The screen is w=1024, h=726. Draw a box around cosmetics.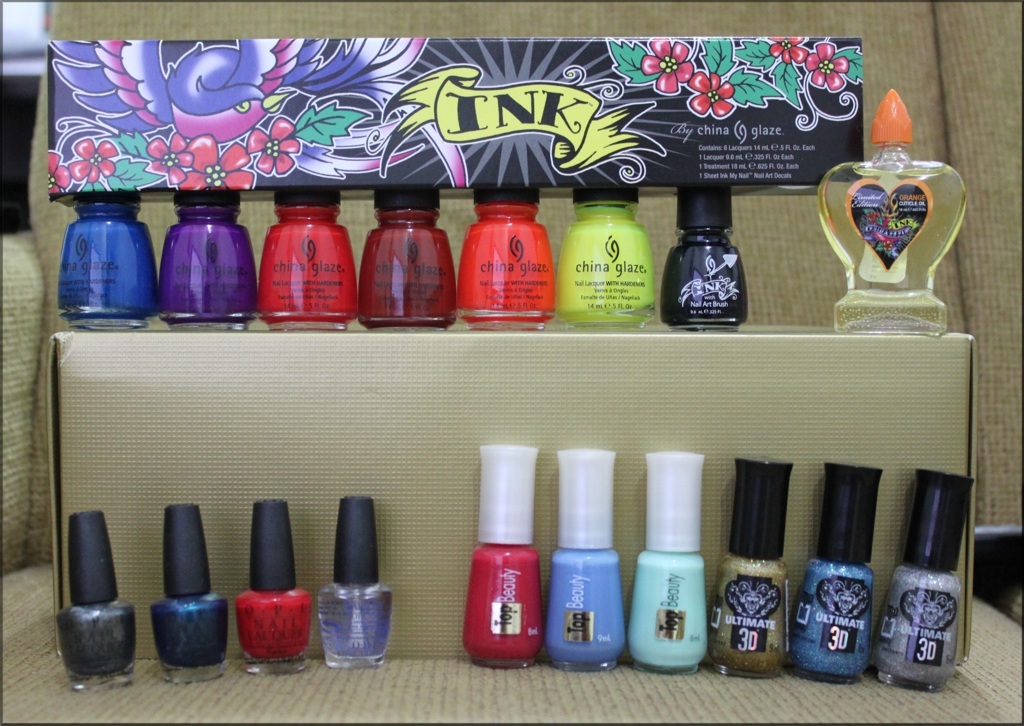
region(660, 176, 750, 331).
